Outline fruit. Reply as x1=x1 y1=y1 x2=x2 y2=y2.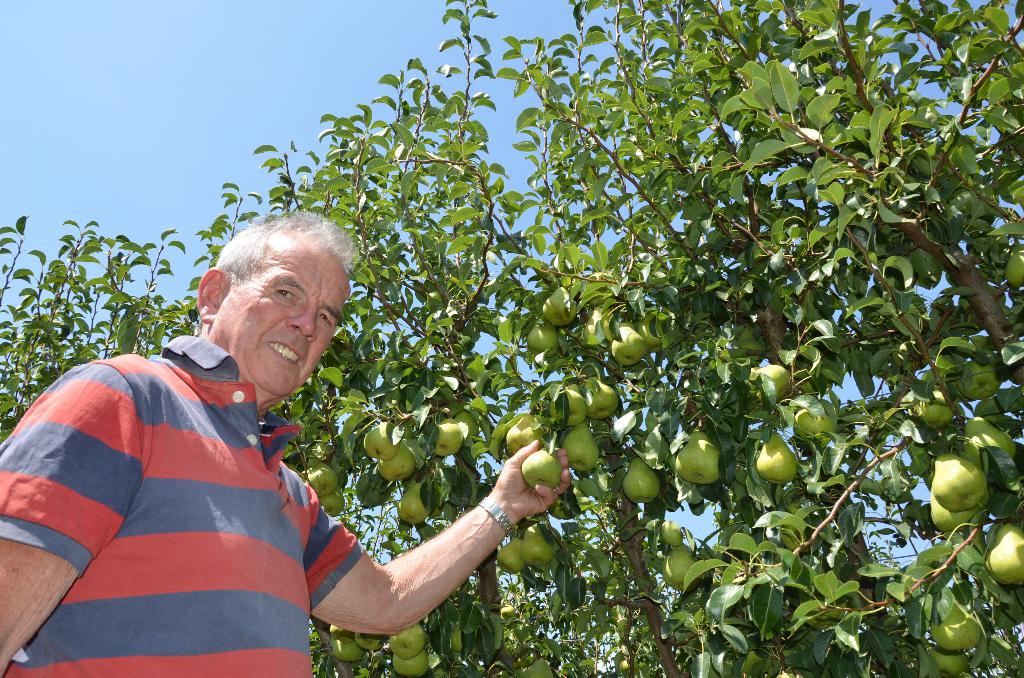
x1=374 y1=441 x2=417 y2=480.
